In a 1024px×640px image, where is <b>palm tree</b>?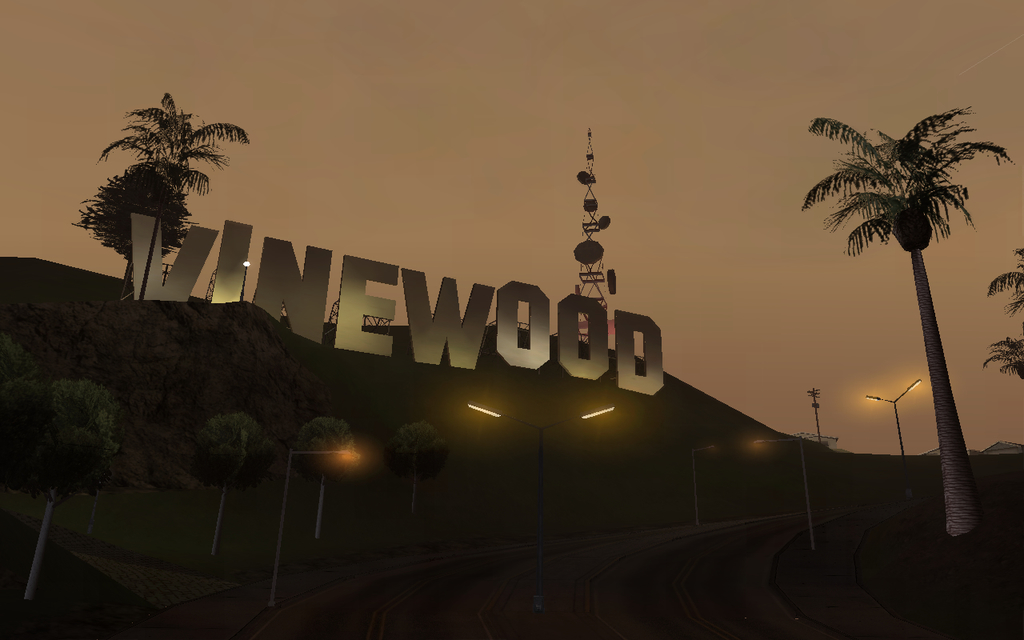
(92, 87, 255, 268).
